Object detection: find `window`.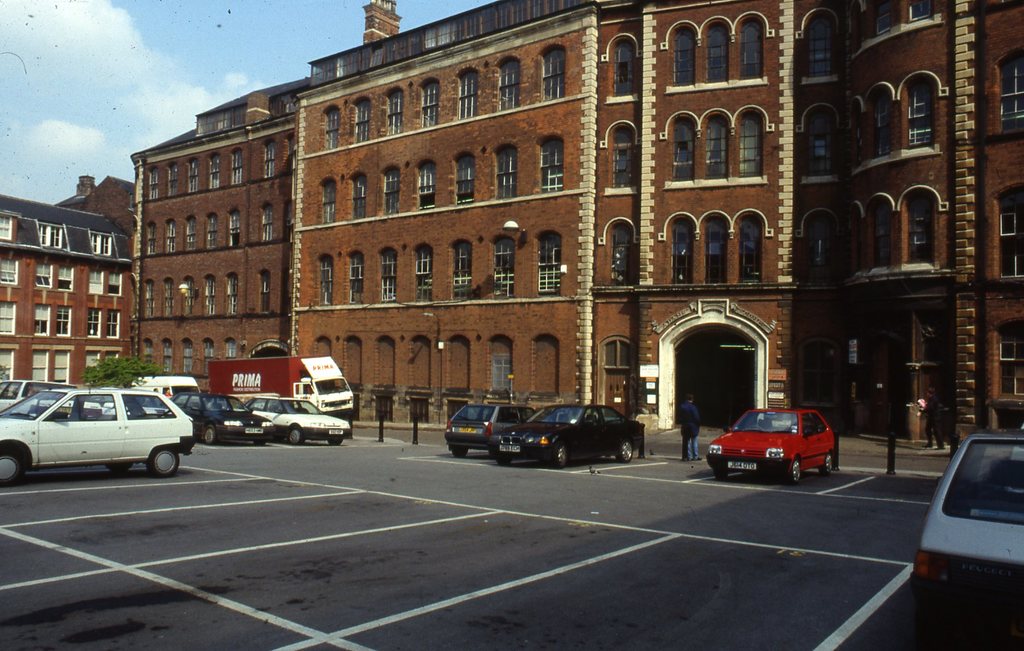
31:351:49:380.
